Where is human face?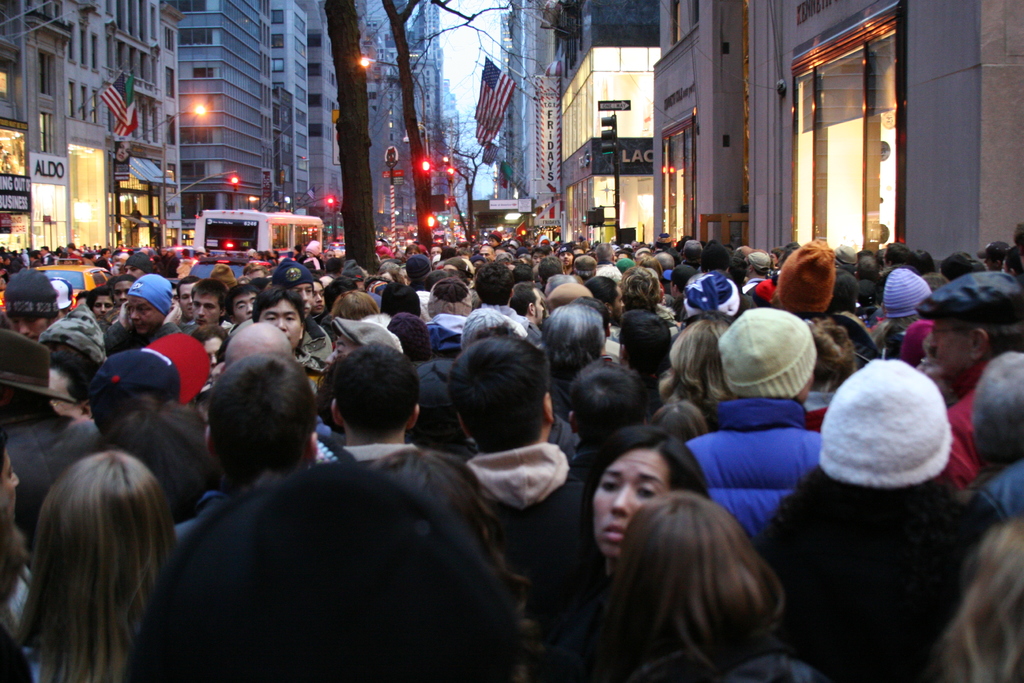
<box>260,299,299,348</box>.
